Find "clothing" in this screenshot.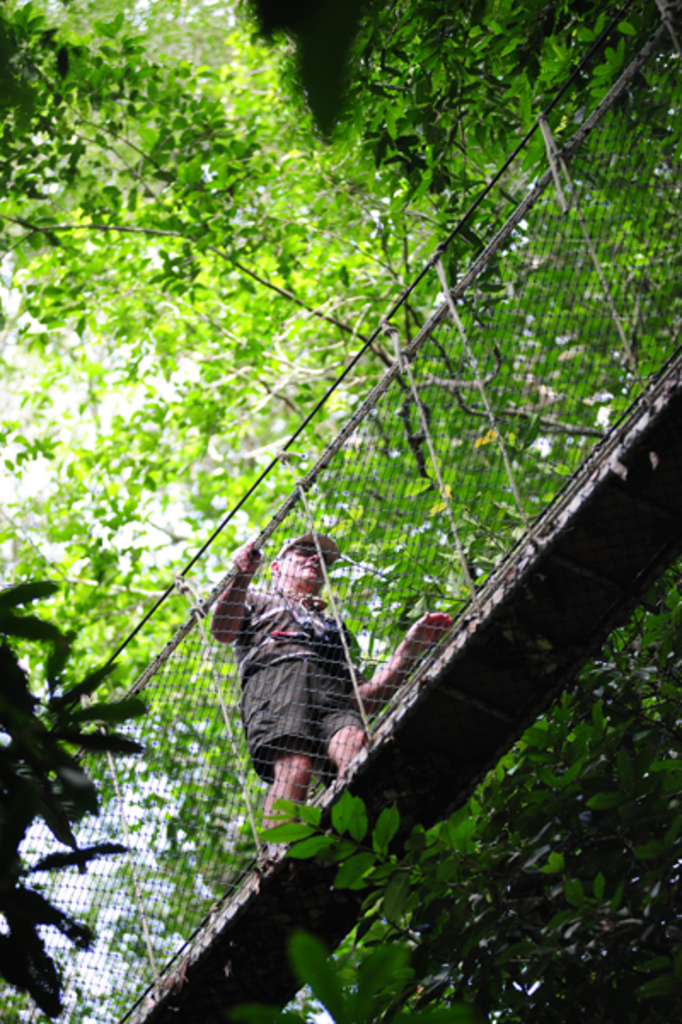
The bounding box for "clothing" is [x1=218, y1=545, x2=384, y2=794].
